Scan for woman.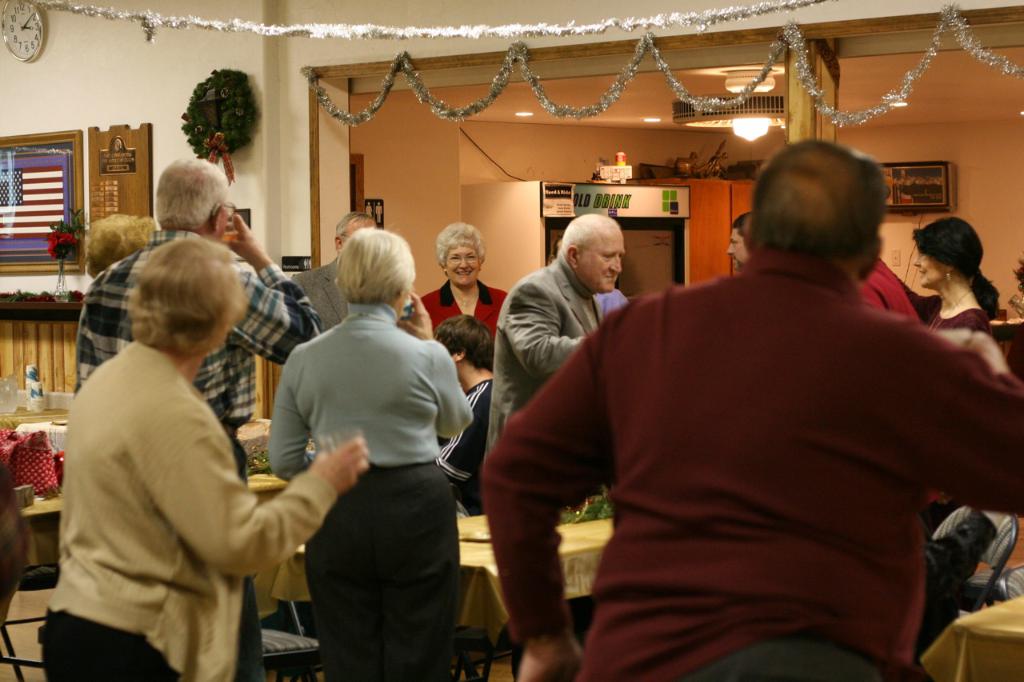
Scan result: select_region(54, 196, 325, 681).
